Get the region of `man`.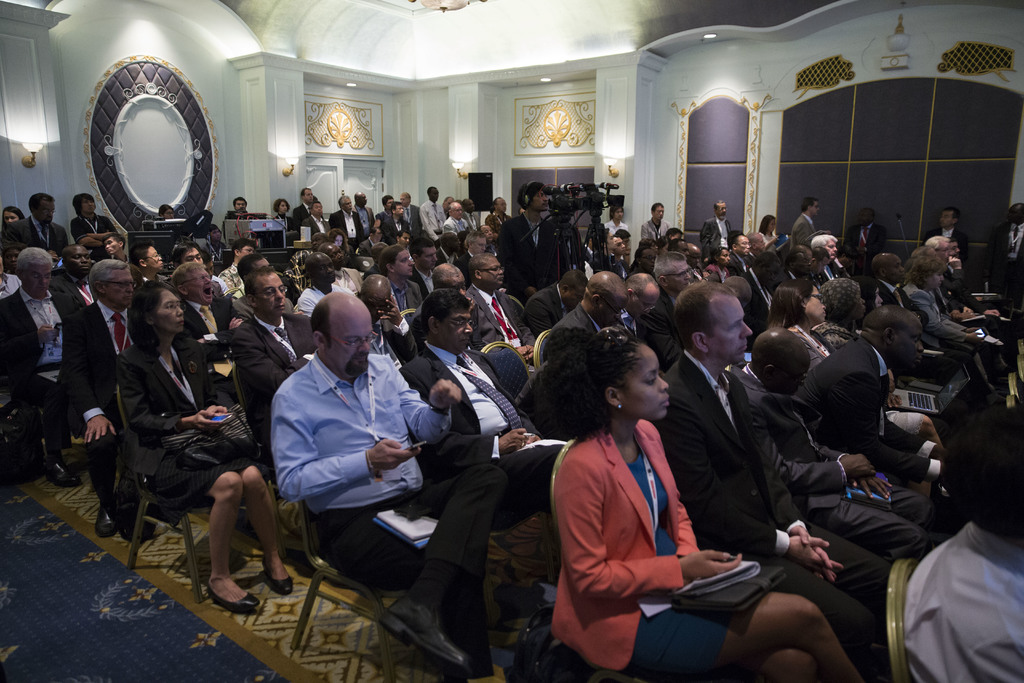
<region>644, 280, 895, 670</region>.
